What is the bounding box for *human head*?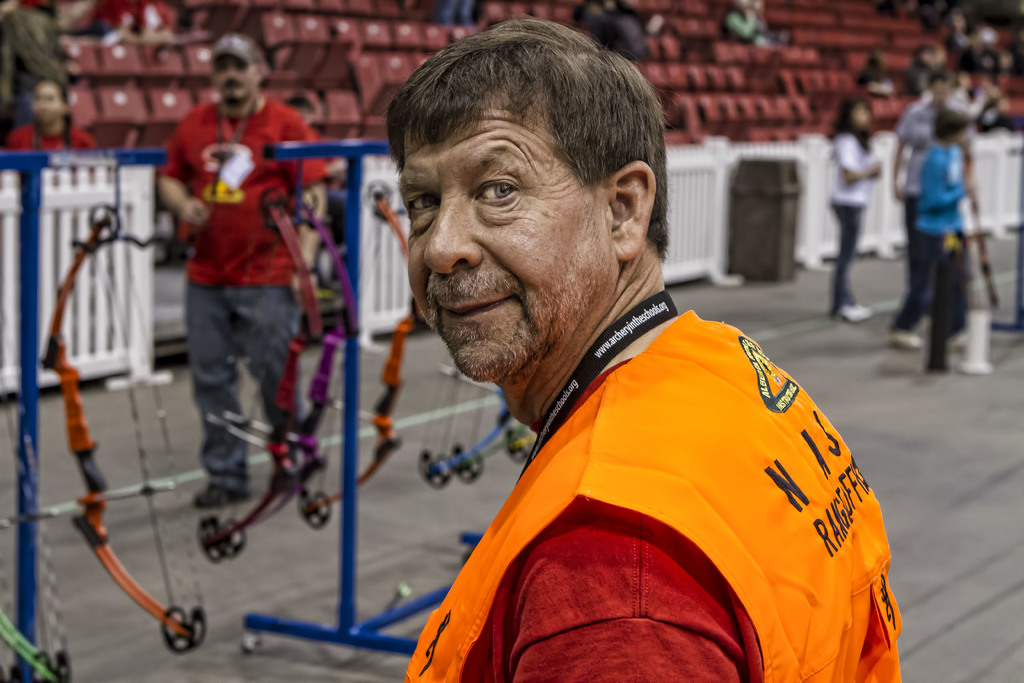
(x1=837, y1=95, x2=873, y2=134).
